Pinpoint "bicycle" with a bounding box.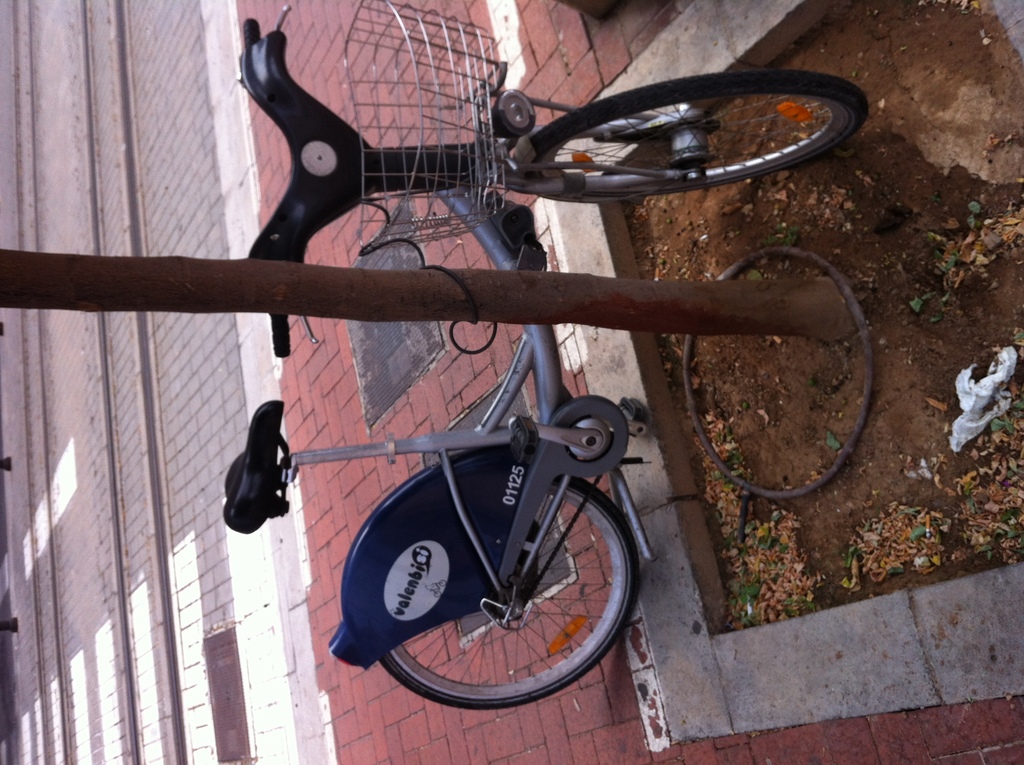
(x1=166, y1=6, x2=879, y2=739).
